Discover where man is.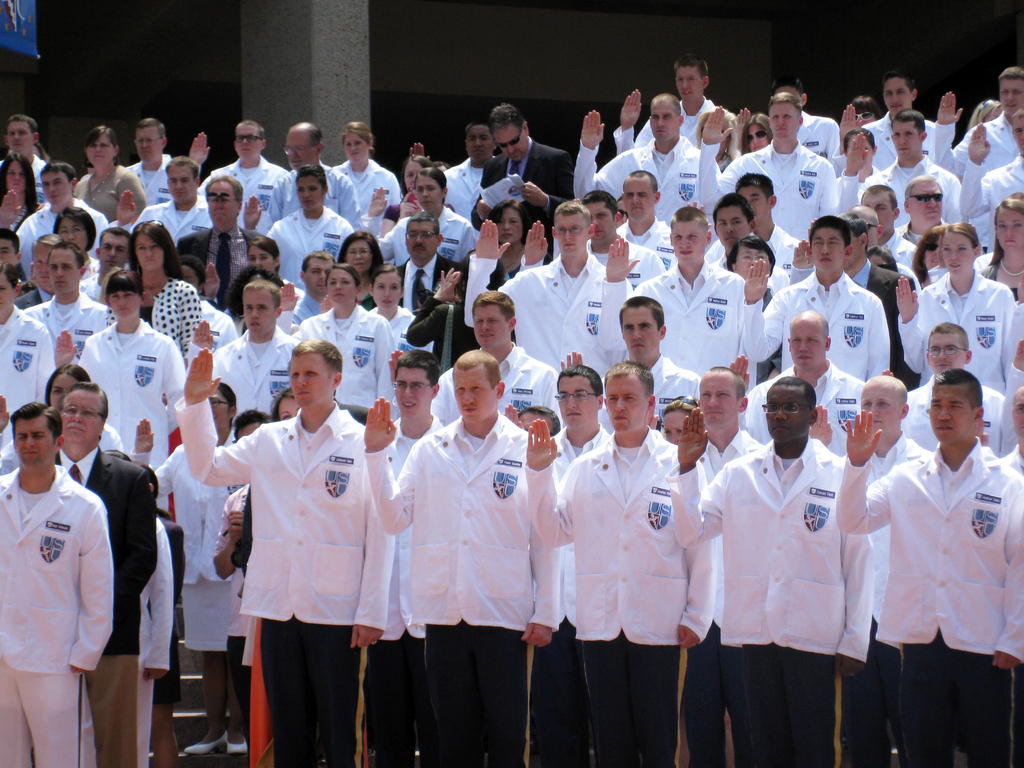
Discovered at bbox(728, 308, 872, 461).
